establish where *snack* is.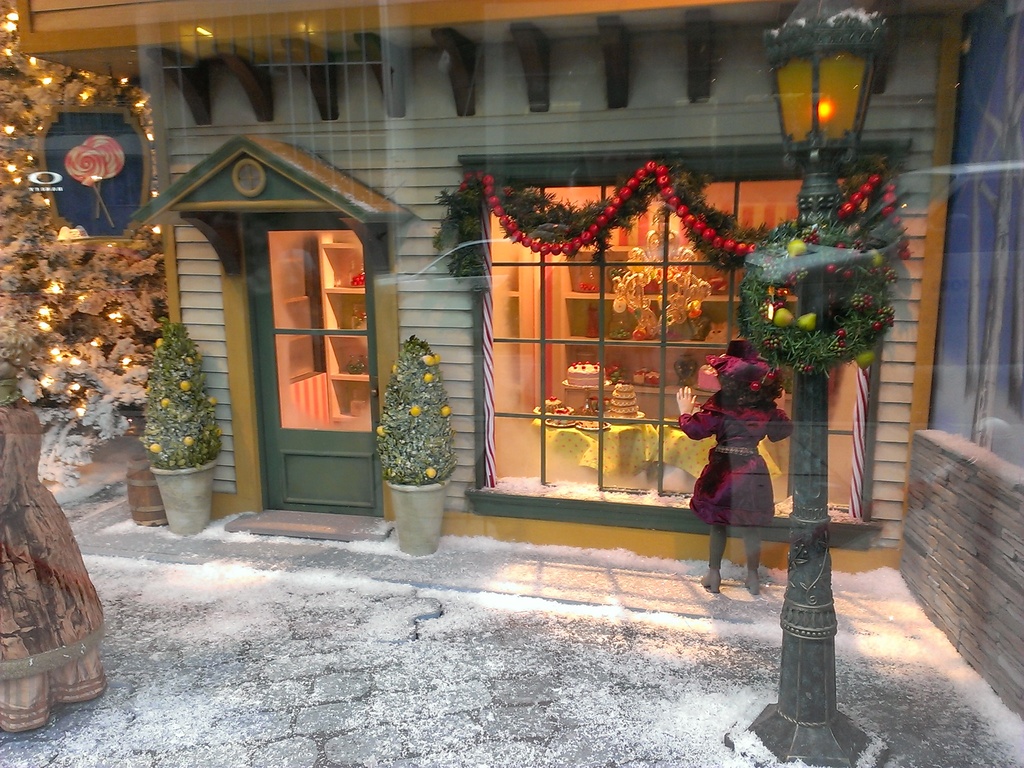
Established at l=573, t=419, r=614, b=433.
